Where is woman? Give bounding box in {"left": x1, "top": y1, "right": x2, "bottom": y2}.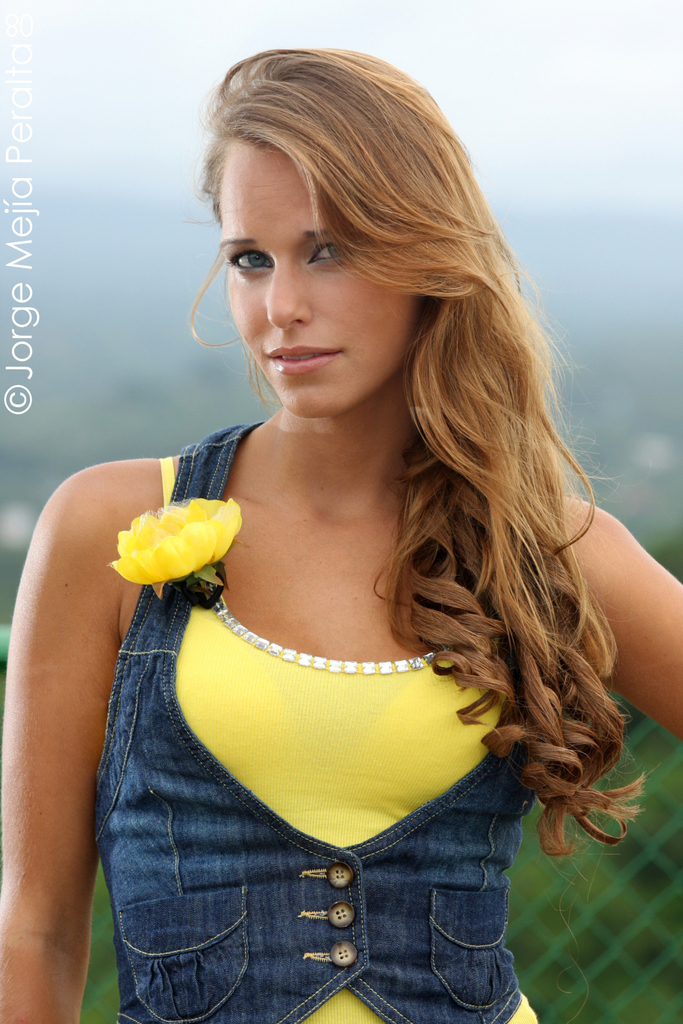
{"left": 55, "top": 42, "right": 653, "bottom": 1023}.
